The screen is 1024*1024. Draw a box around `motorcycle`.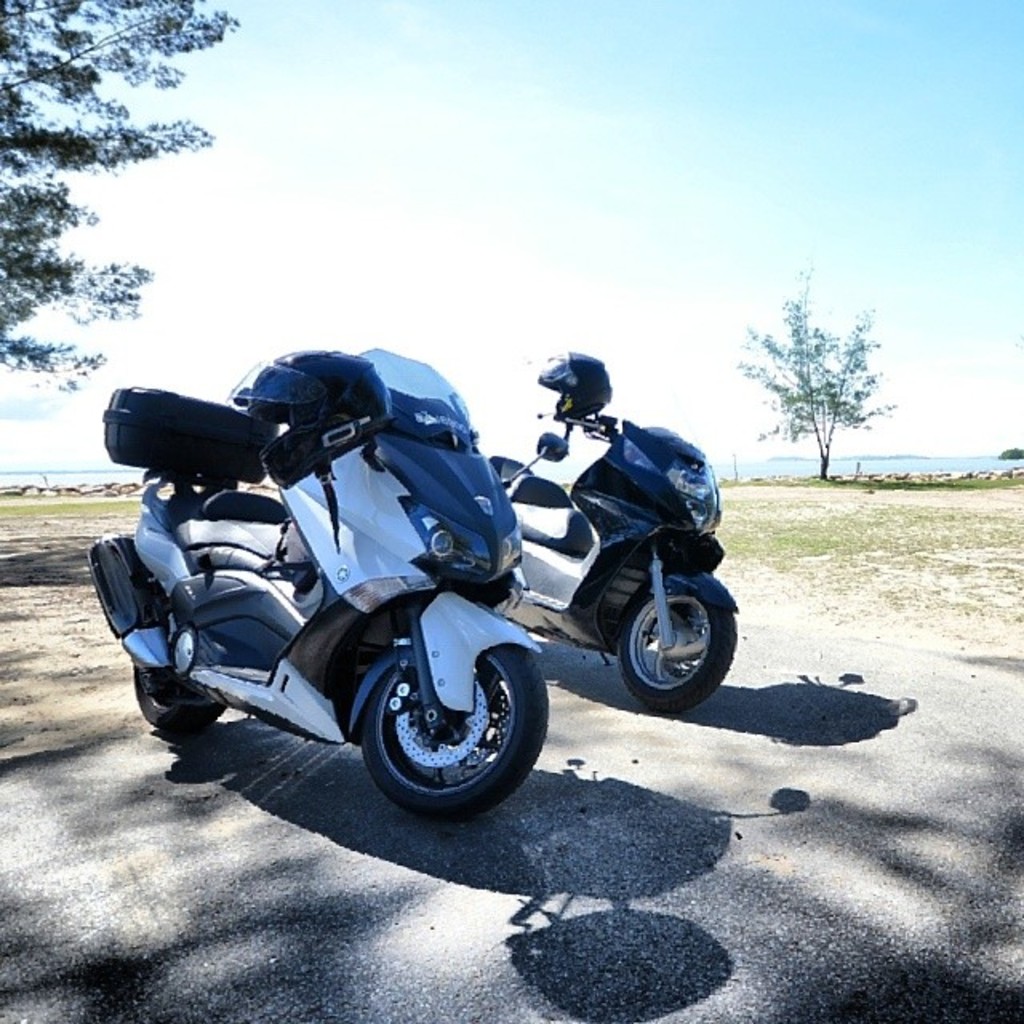
pyautogui.locateOnScreen(496, 418, 741, 714).
